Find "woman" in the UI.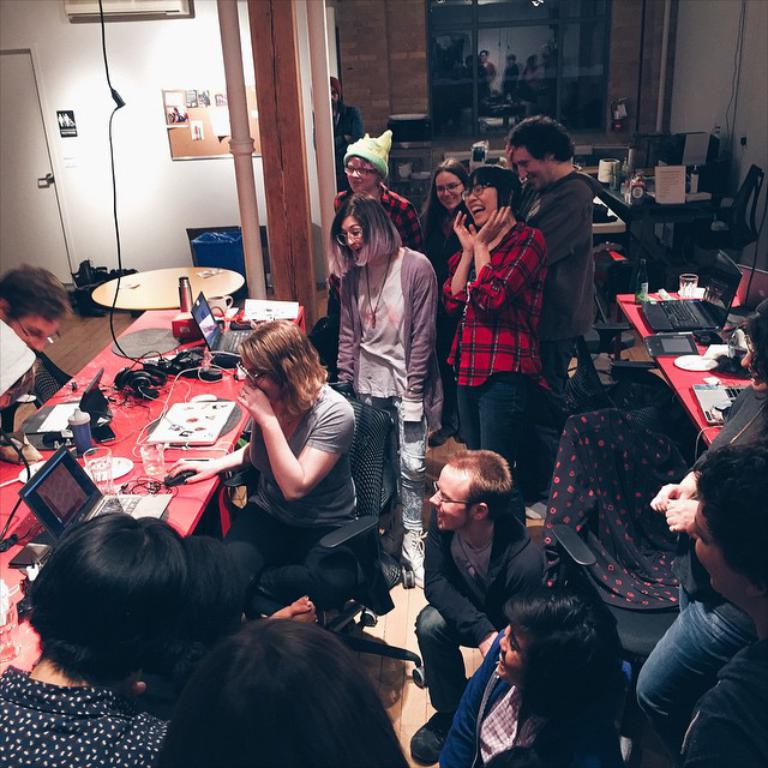
UI element at 0 514 179 767.
